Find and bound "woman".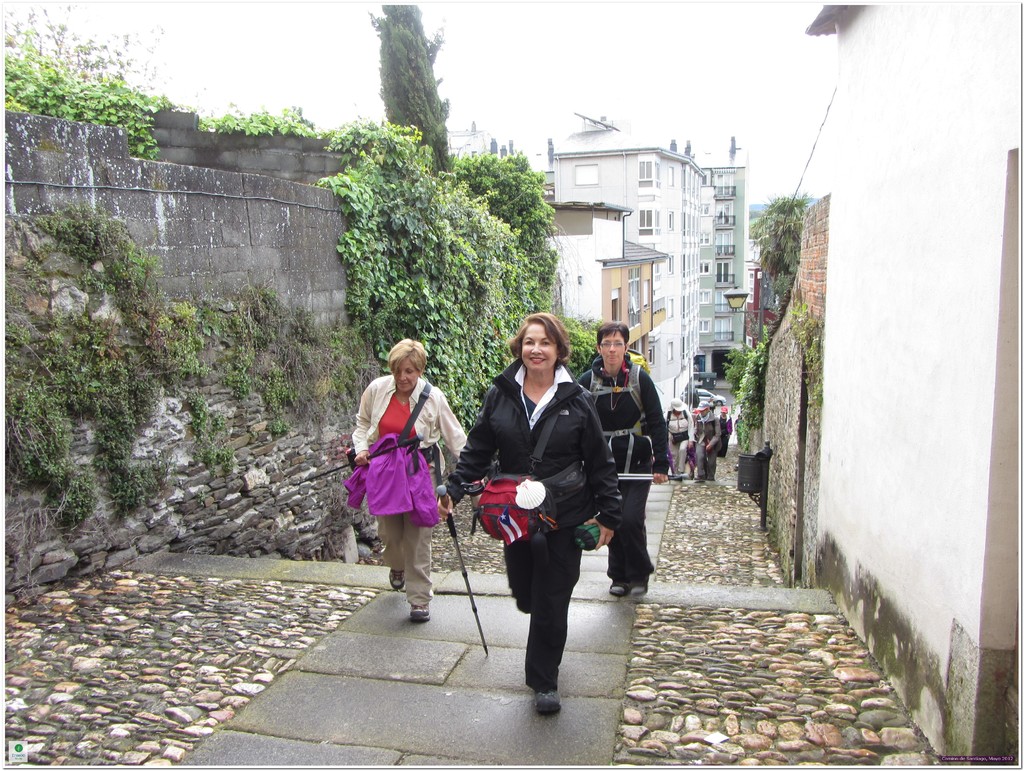
Bound: box=[694, 407, 736, 450].
